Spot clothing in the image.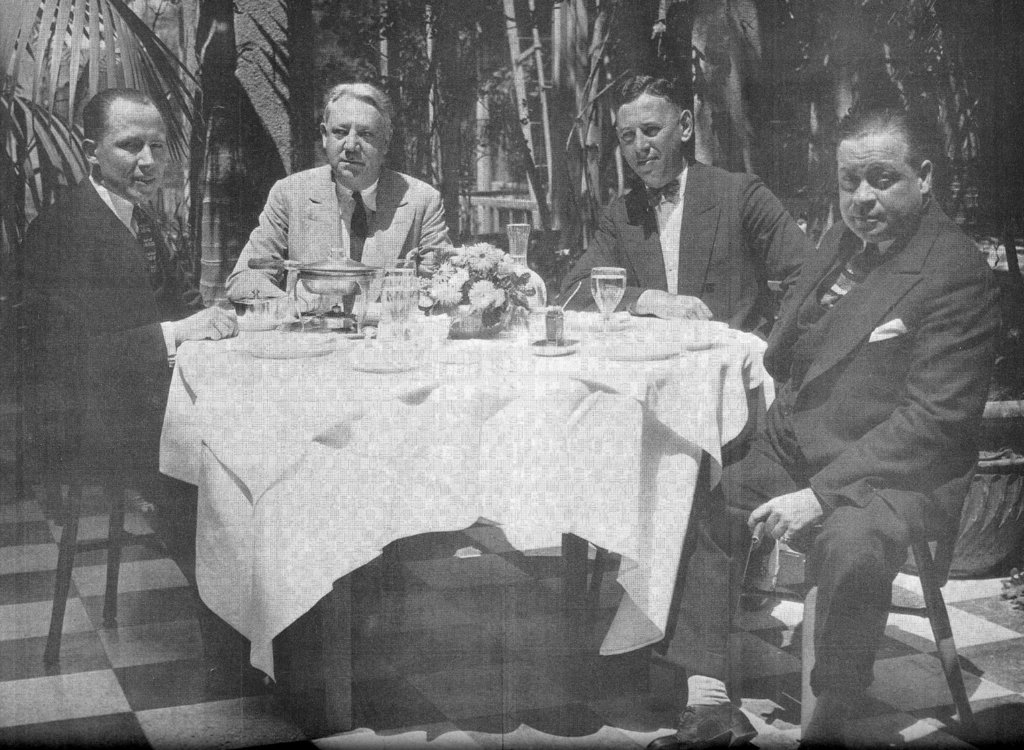
clothing found at box=[215, 118, 461, 305].
